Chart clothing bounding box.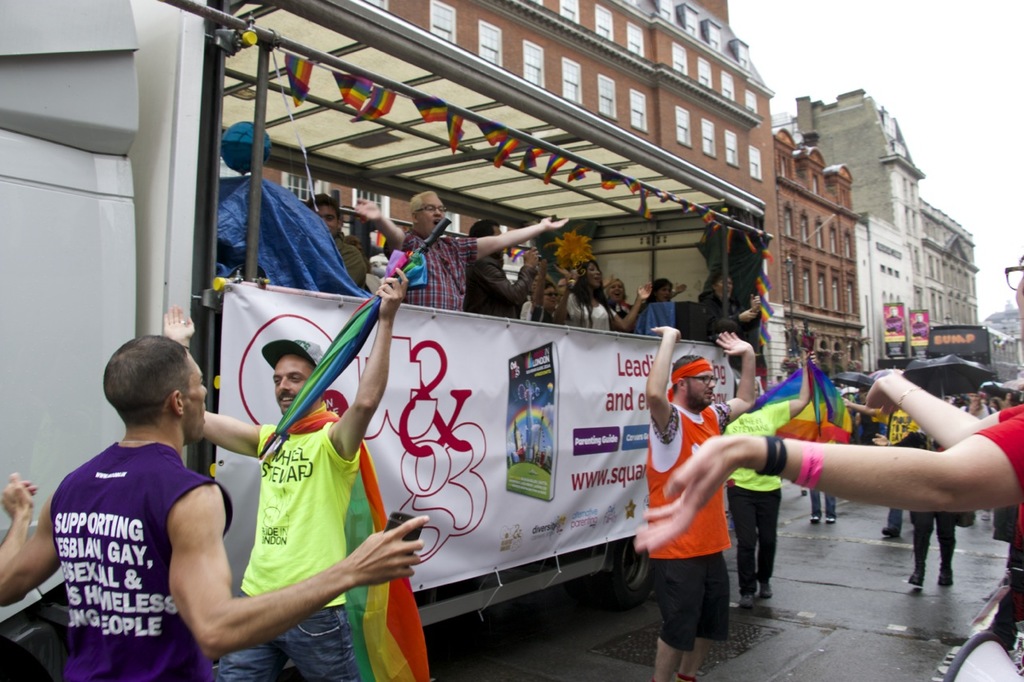
Charted: select_region(893, 436, 970, 538).
